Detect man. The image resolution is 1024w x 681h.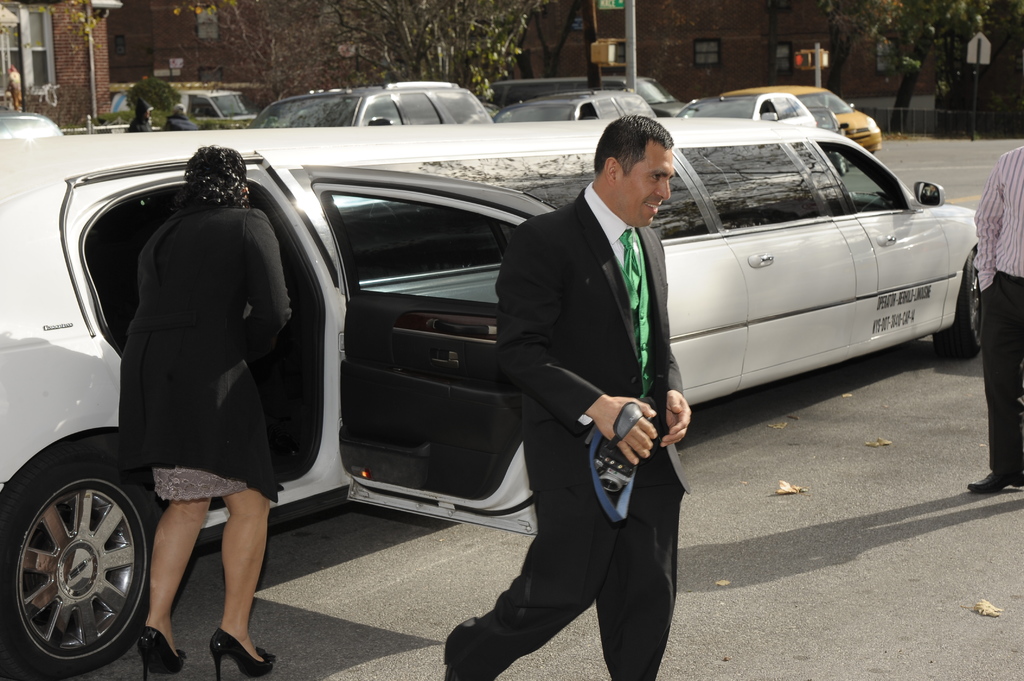
bbox(490, 83, 698, 676).
